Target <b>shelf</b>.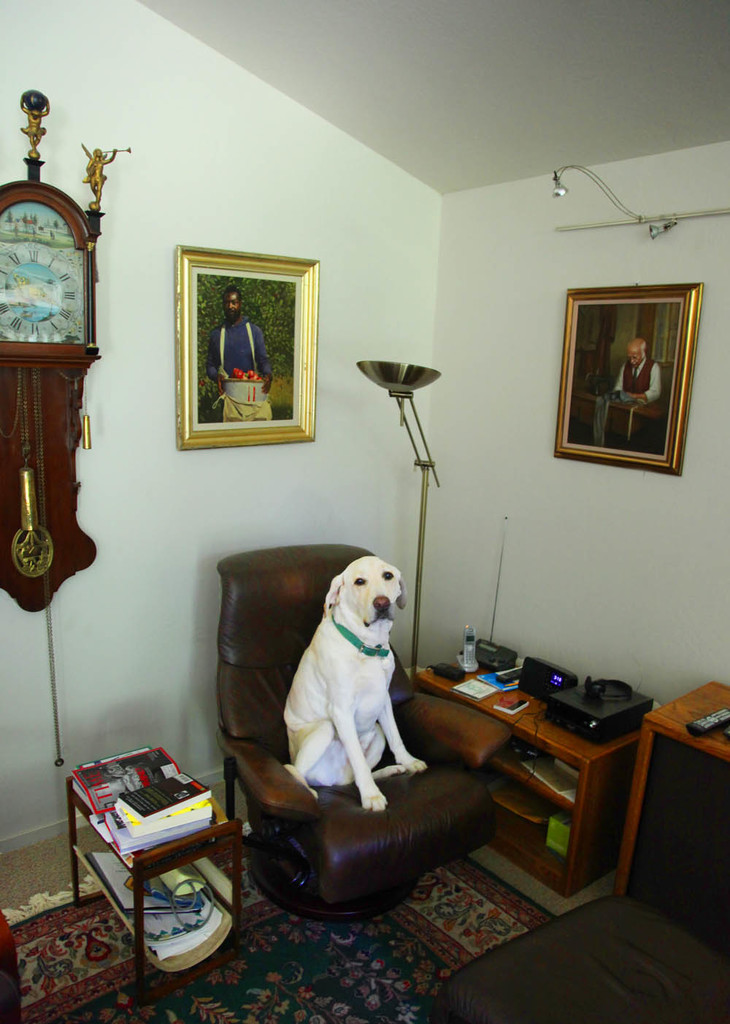
Target region: locate(412, 649, 644, 903).
